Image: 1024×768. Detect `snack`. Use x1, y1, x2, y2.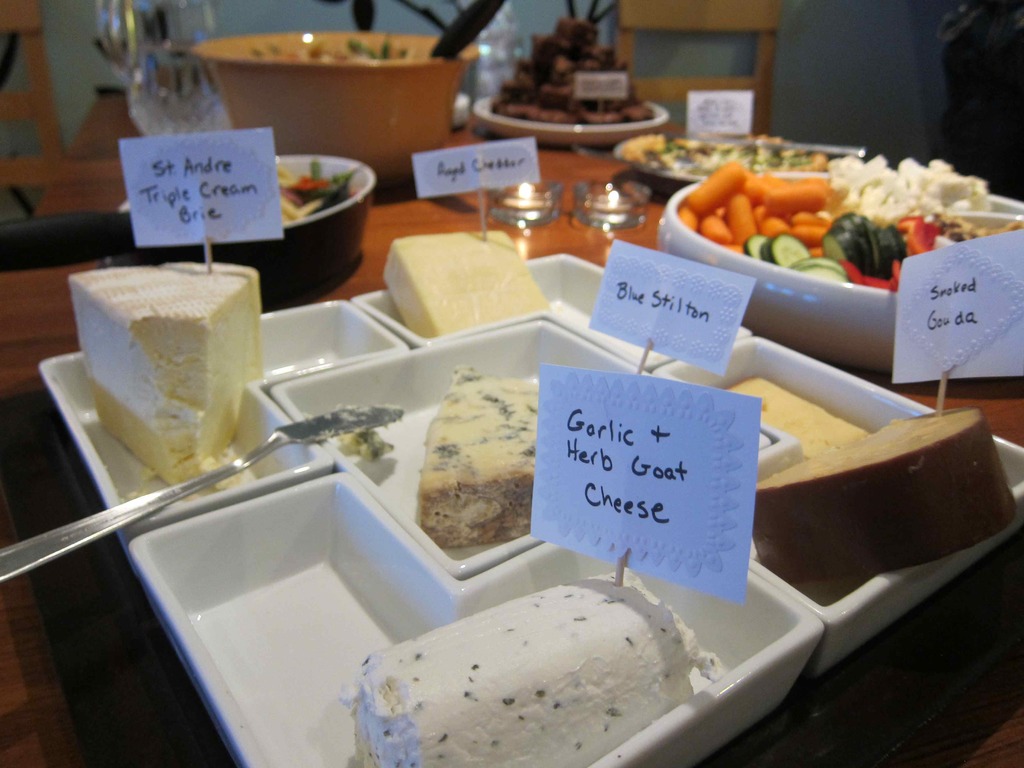
342, 561, 717, 767.
